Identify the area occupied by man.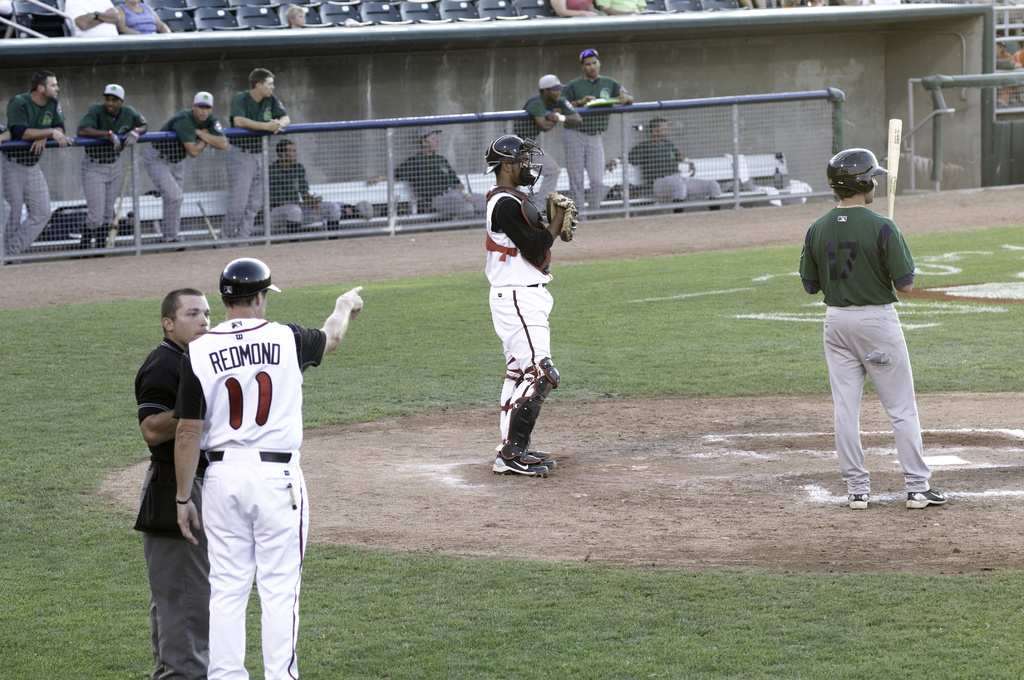
Area: 77:77:150:249.
